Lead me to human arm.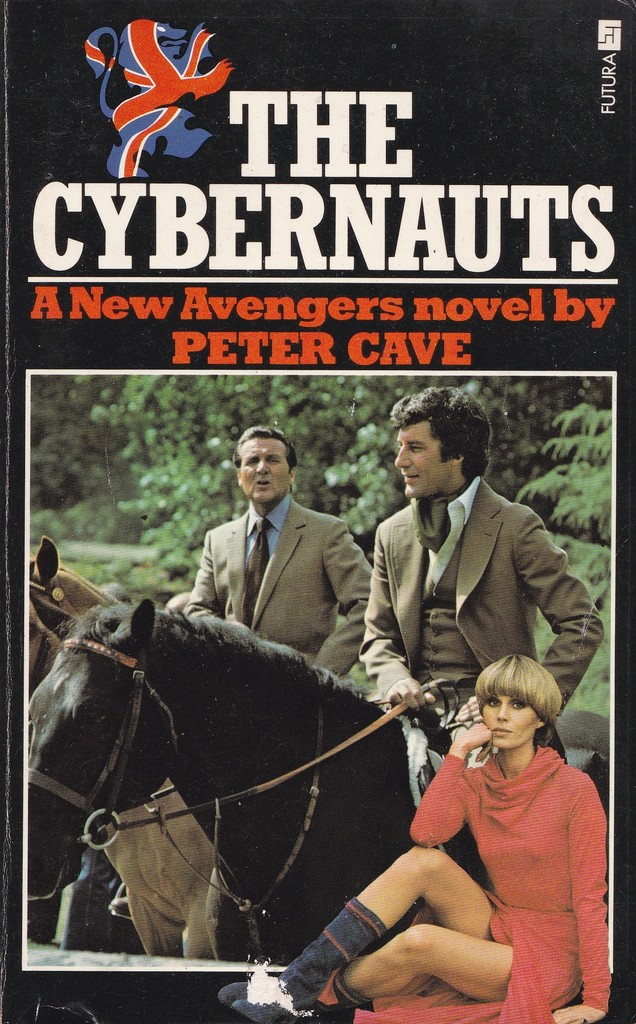
Lead to box(310, 525, 379, 672).
